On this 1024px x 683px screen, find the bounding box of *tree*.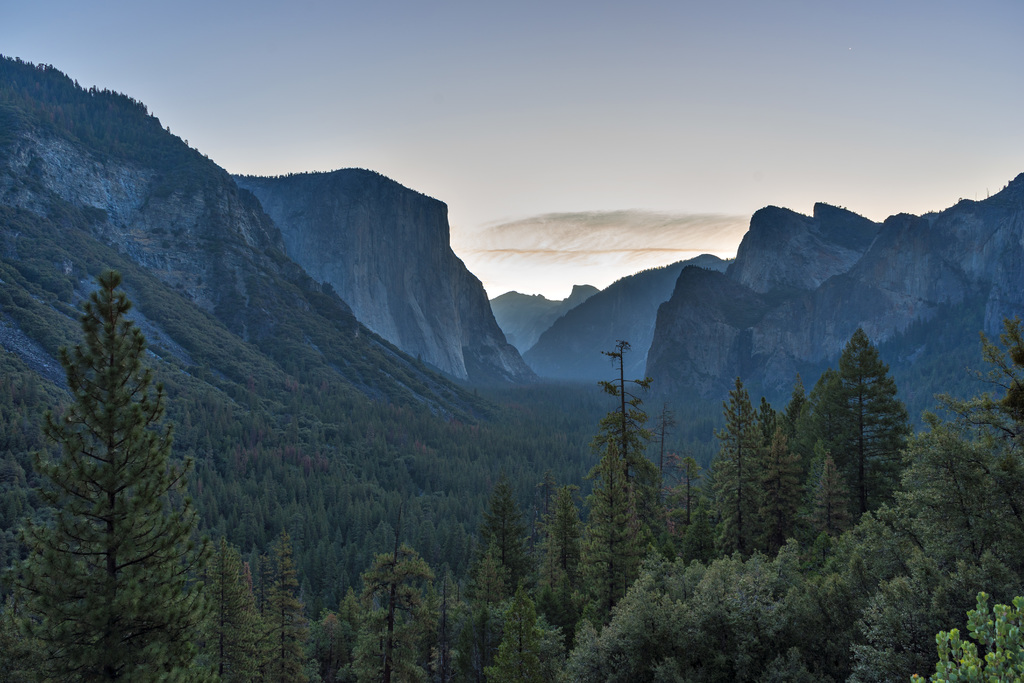
Bounding box: bbox=[315, 613, 345, 682].
